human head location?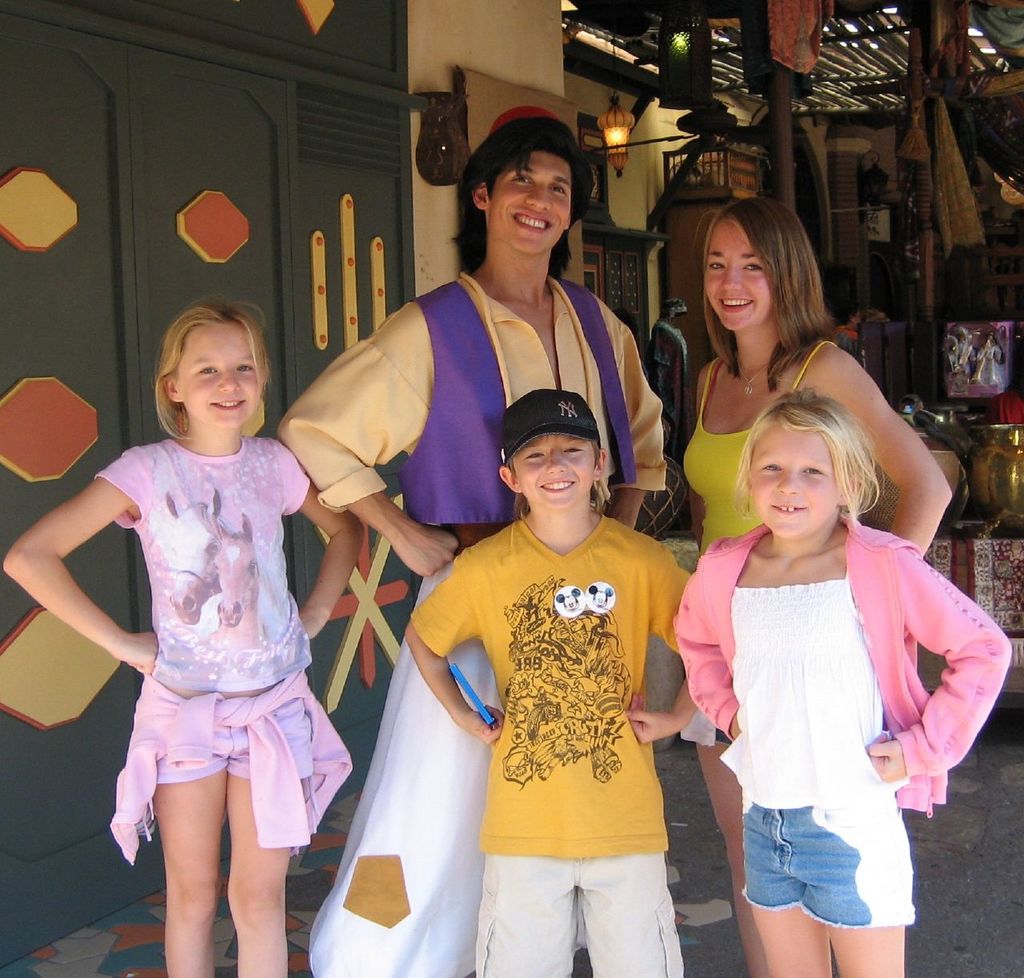
rect(139, 301, 266, 443)
